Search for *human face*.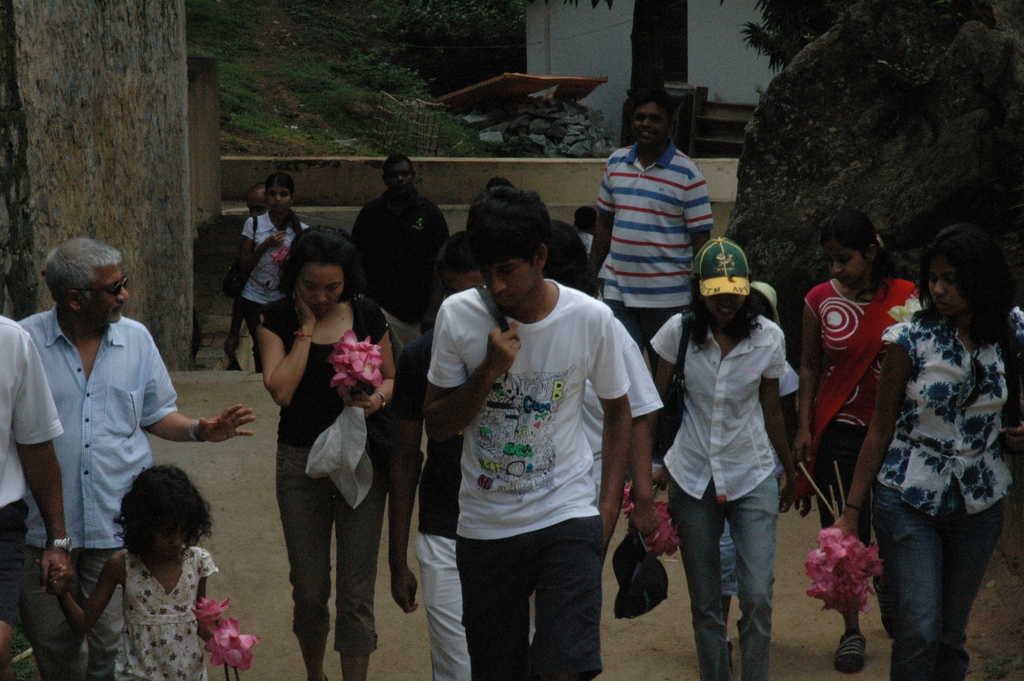
Found at rect(929, 258, 967, 316).
